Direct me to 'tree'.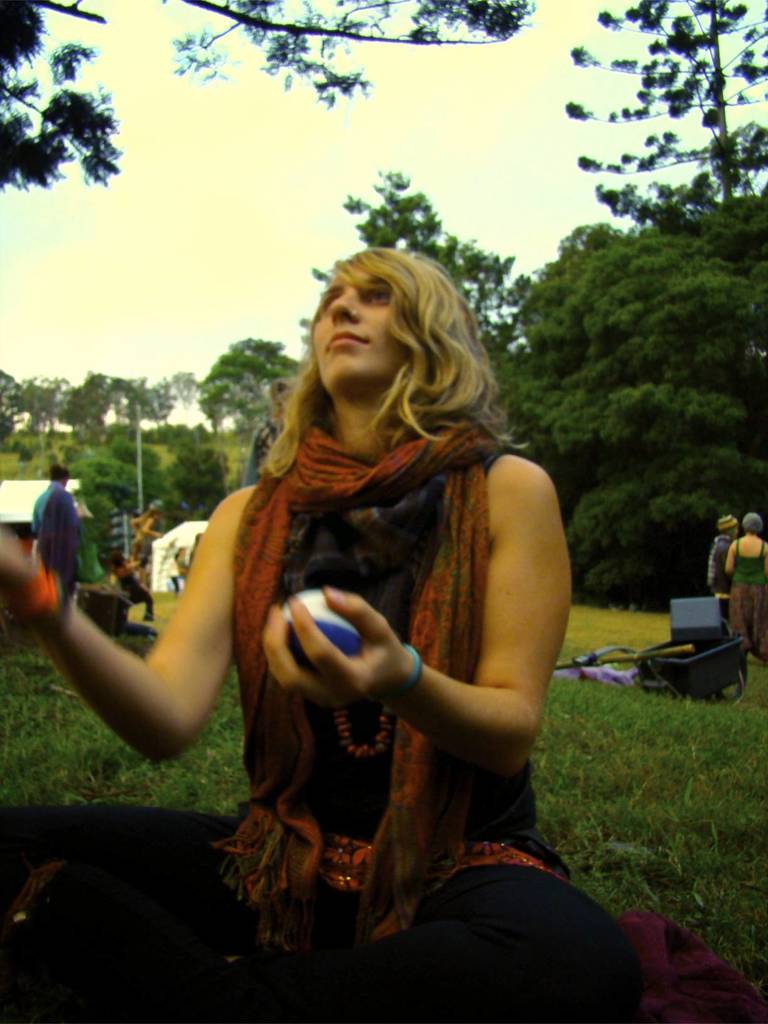
Direction: (0, 0, 548, 200).
